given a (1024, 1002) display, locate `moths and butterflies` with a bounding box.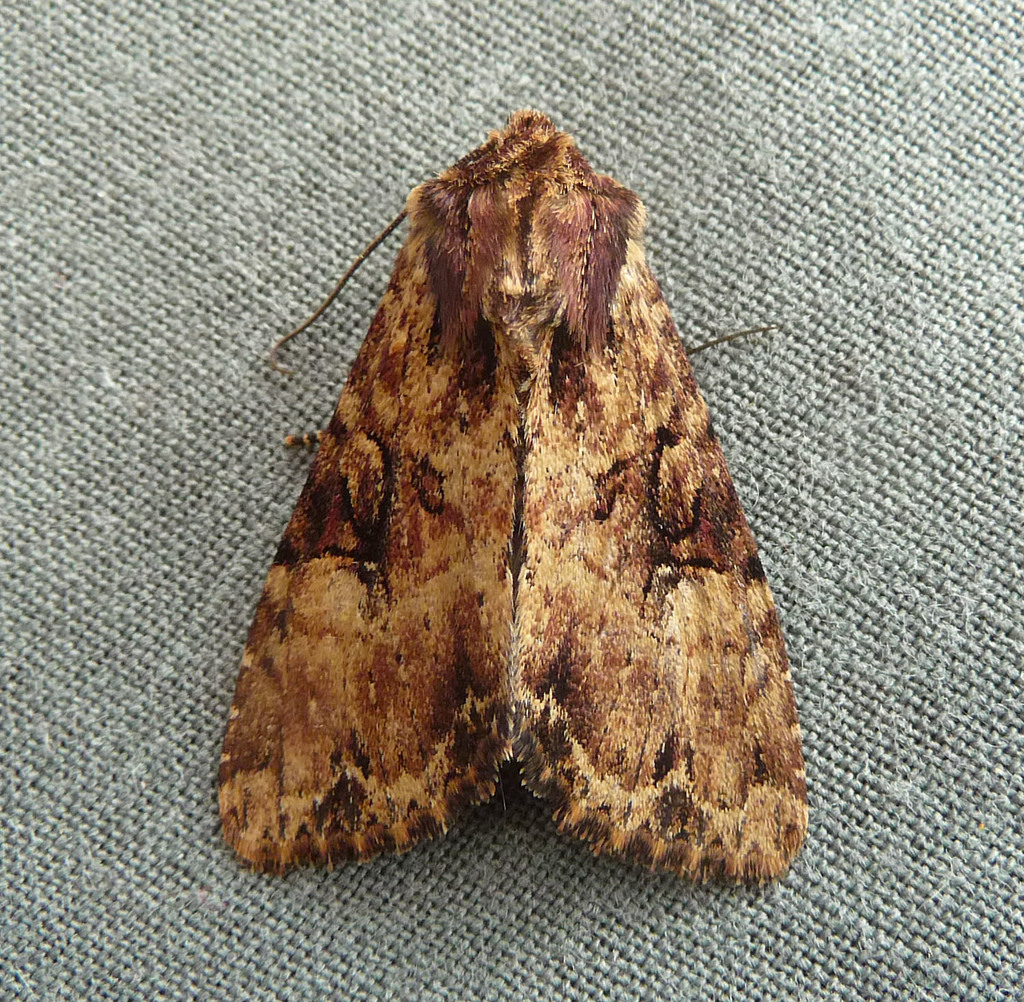
Located: <region>215, 100, 816, 896</region>.
